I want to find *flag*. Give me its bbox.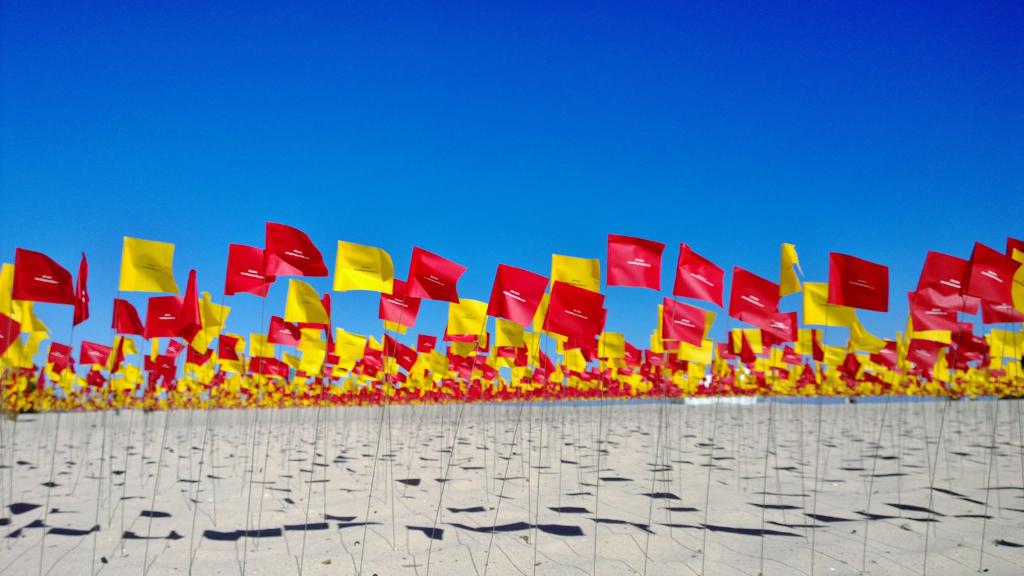
{"x1": 822, "y1": 254, "x2": 890, "y2": 319}.
